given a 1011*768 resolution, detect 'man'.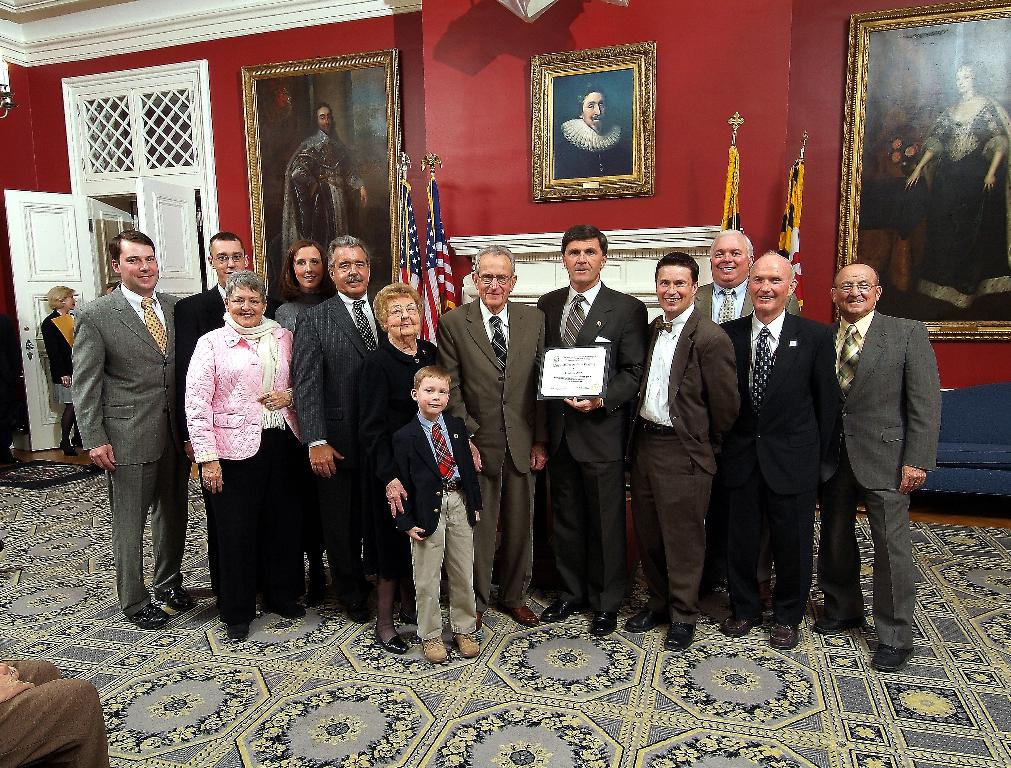
(76,226,191,625).
